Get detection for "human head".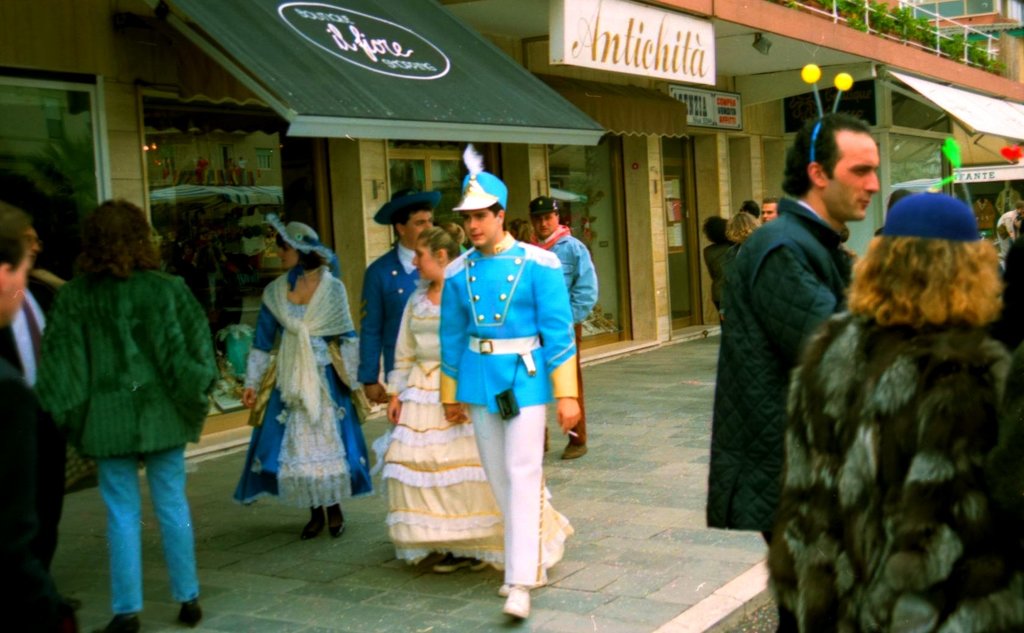
Detection: 888,191,908,212.
